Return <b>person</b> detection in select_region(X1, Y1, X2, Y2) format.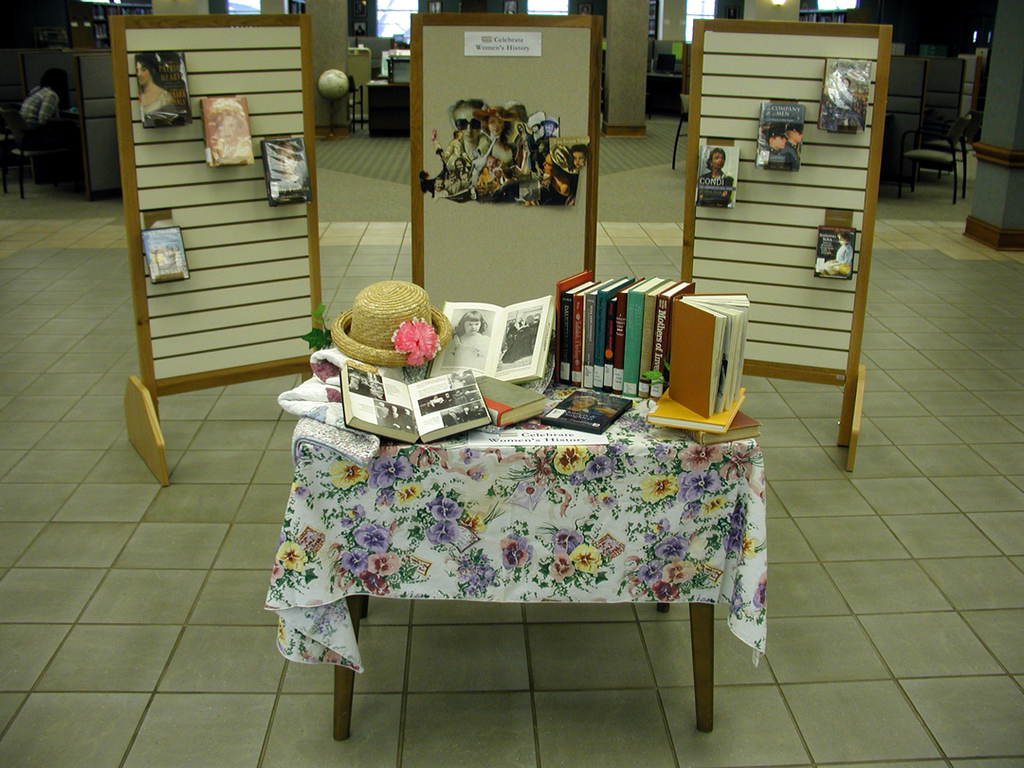
select_region(136, 52, 177, 120).
